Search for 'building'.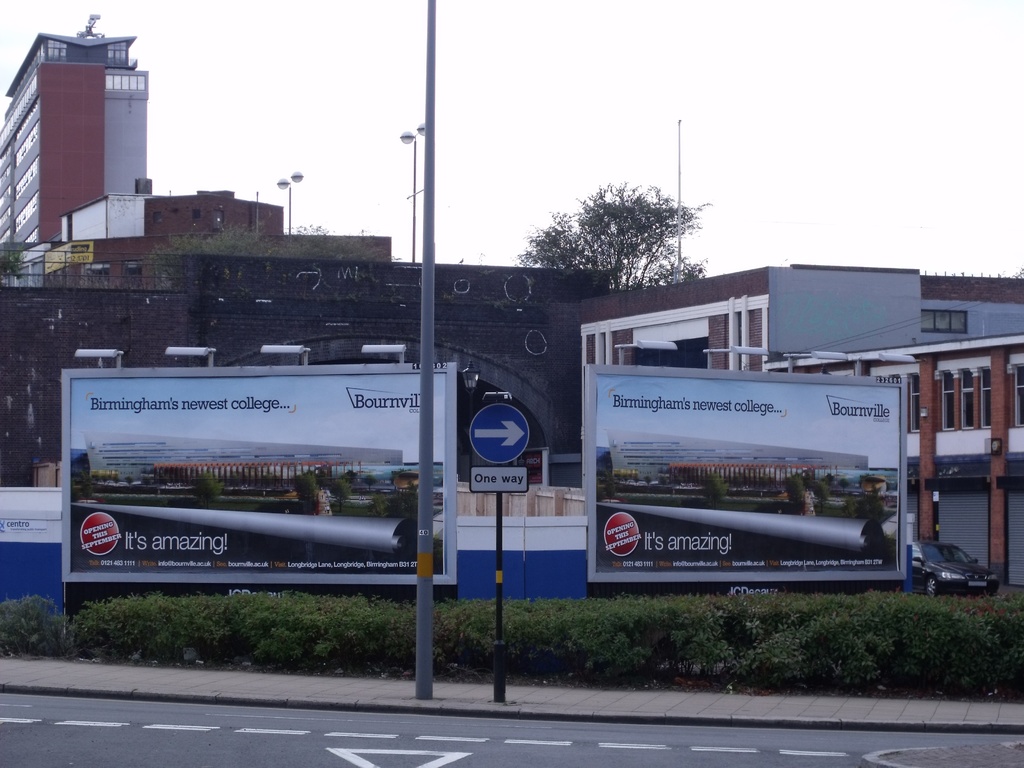
Found at rect(0, 13, 148, 243).
